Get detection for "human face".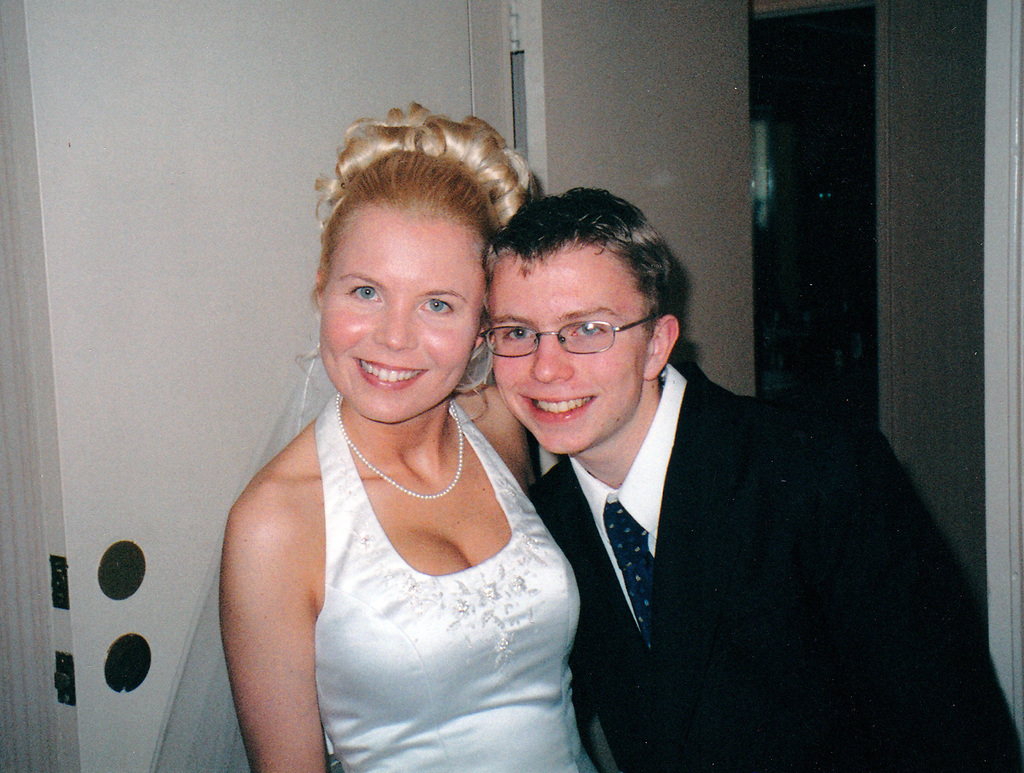
Detection: bbox(482, 256, 652, 456).
